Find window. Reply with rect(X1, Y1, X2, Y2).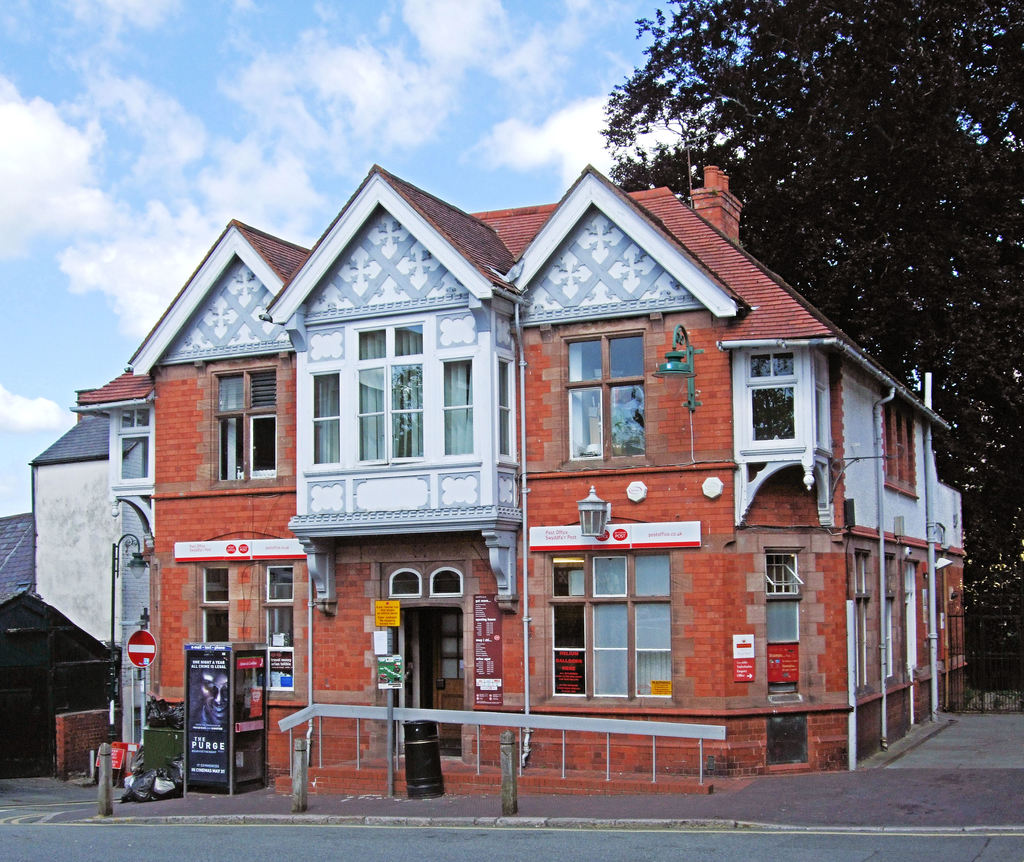
rect(875, 546, 899, 678).
